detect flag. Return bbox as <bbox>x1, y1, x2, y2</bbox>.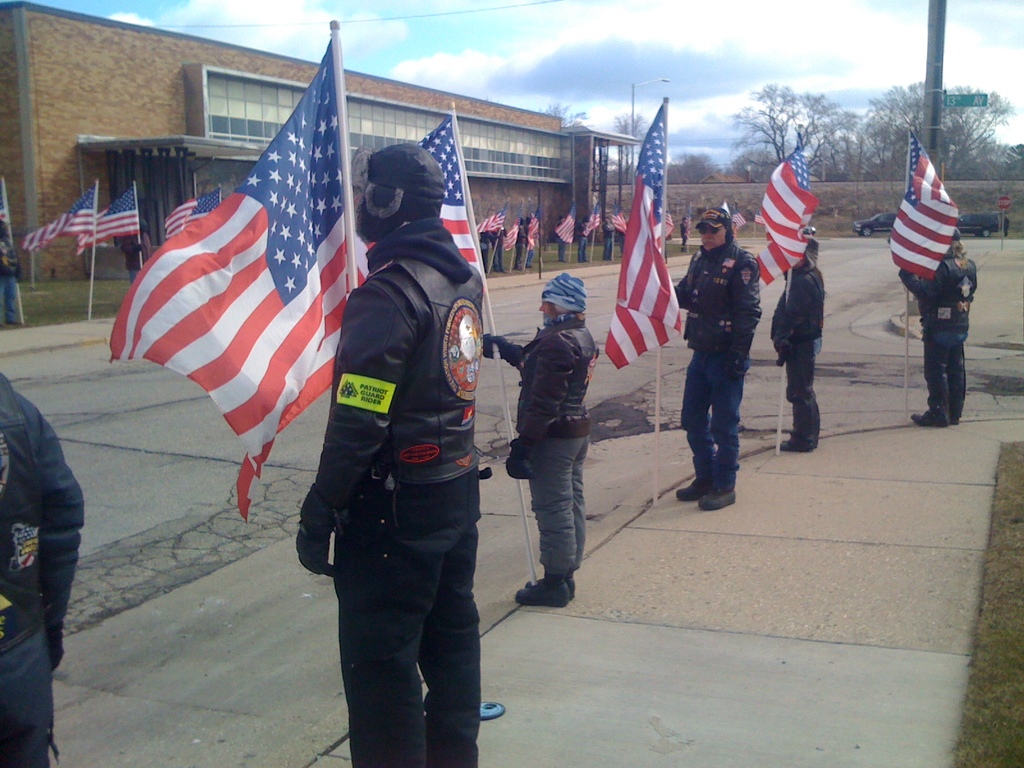
<bbox>616, 95, 684, 373</bbox>.
